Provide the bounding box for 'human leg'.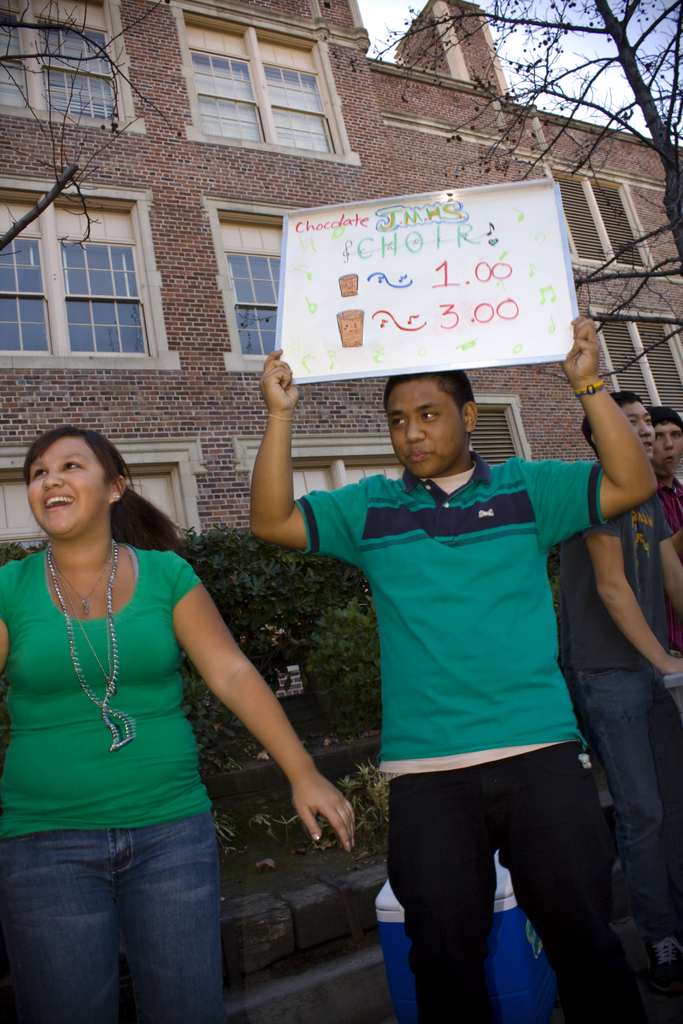
<bbox>383, 774, 498, 1020</bbox>.
